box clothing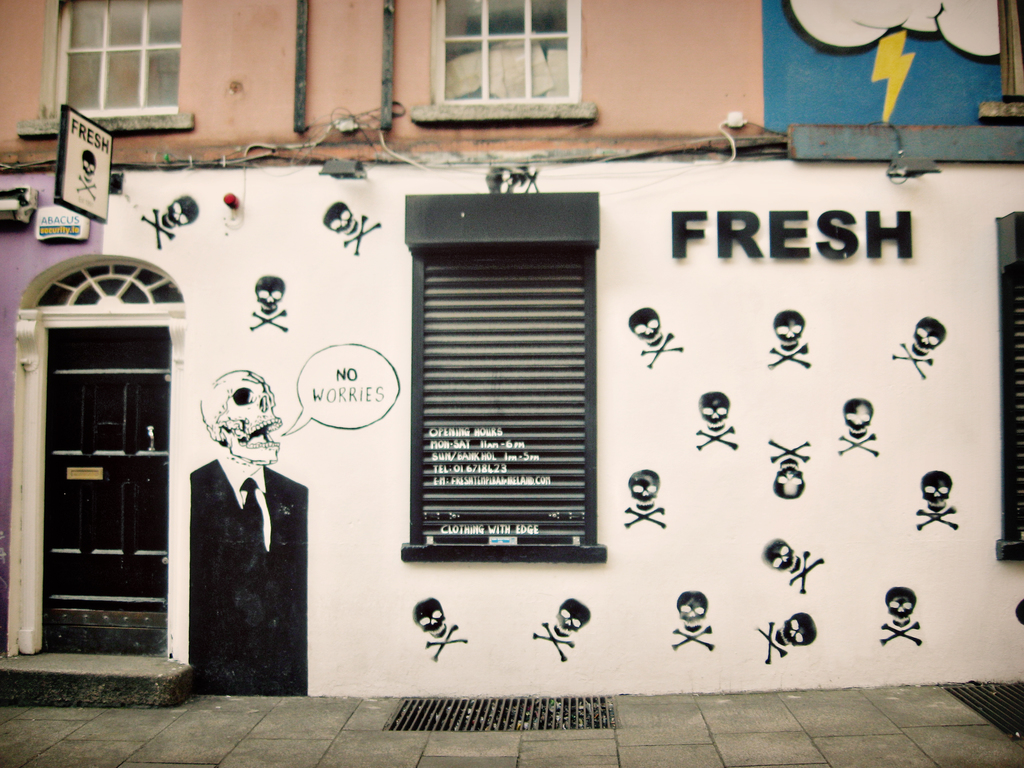
[170, 387, 302, 698]
